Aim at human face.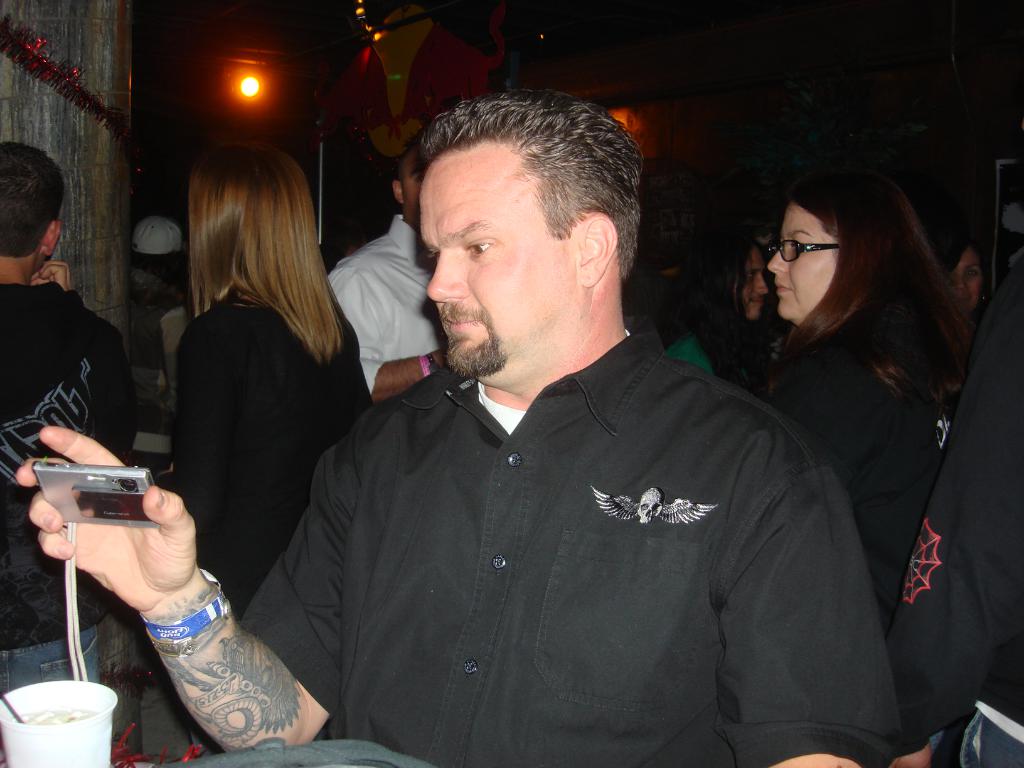
Aimed at left=742, top=249, right=769, bottom=319.
